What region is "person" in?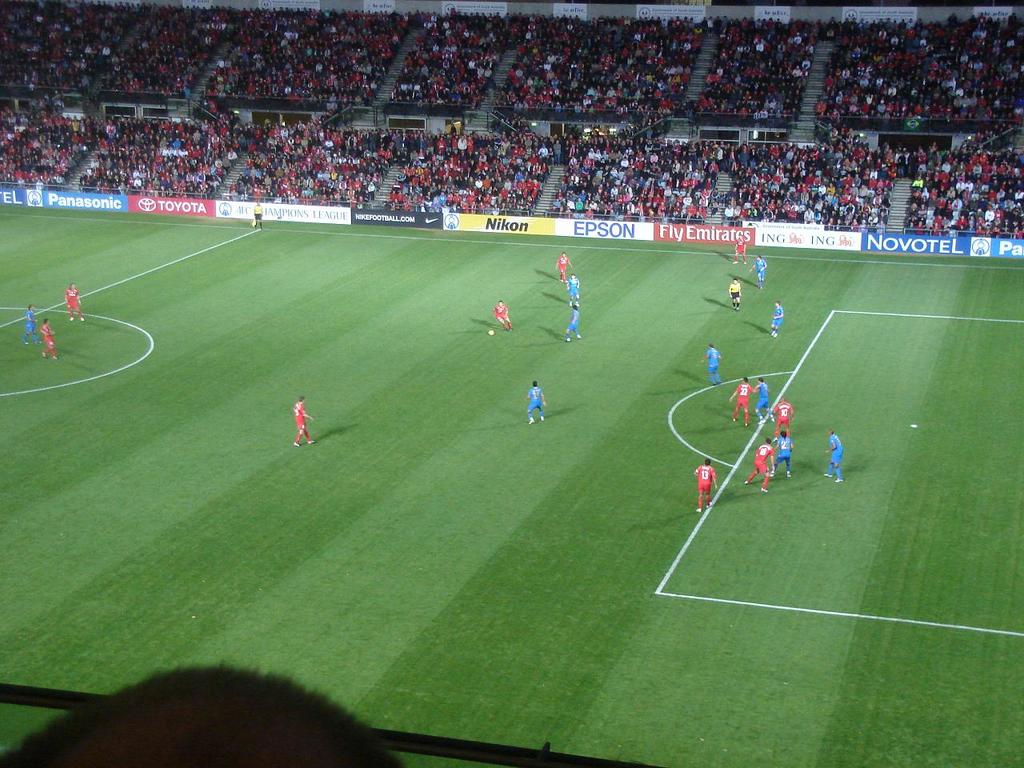
pyautogui.locateOnScreen(694, 342, 721, 387).
